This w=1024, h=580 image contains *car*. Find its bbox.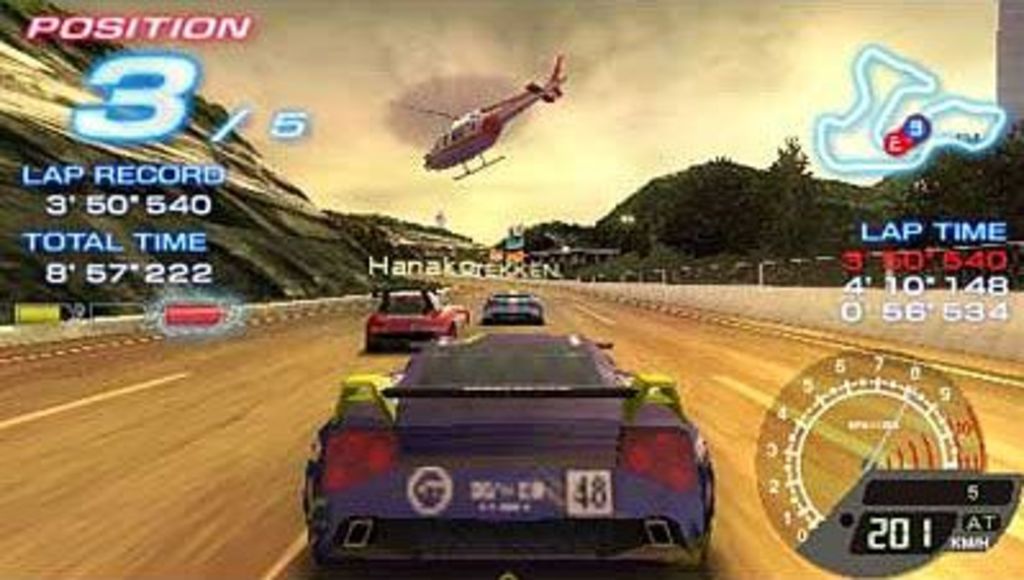
box(300, 298, 729, 557).
